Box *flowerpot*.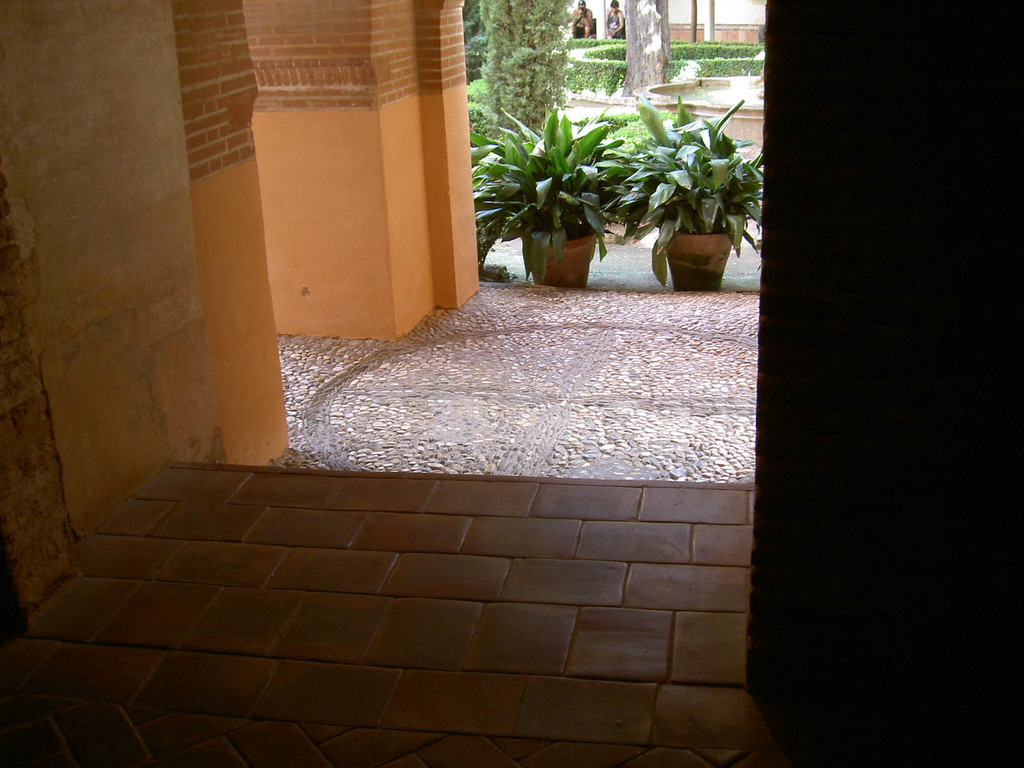
[523, 232, 598, 289].
